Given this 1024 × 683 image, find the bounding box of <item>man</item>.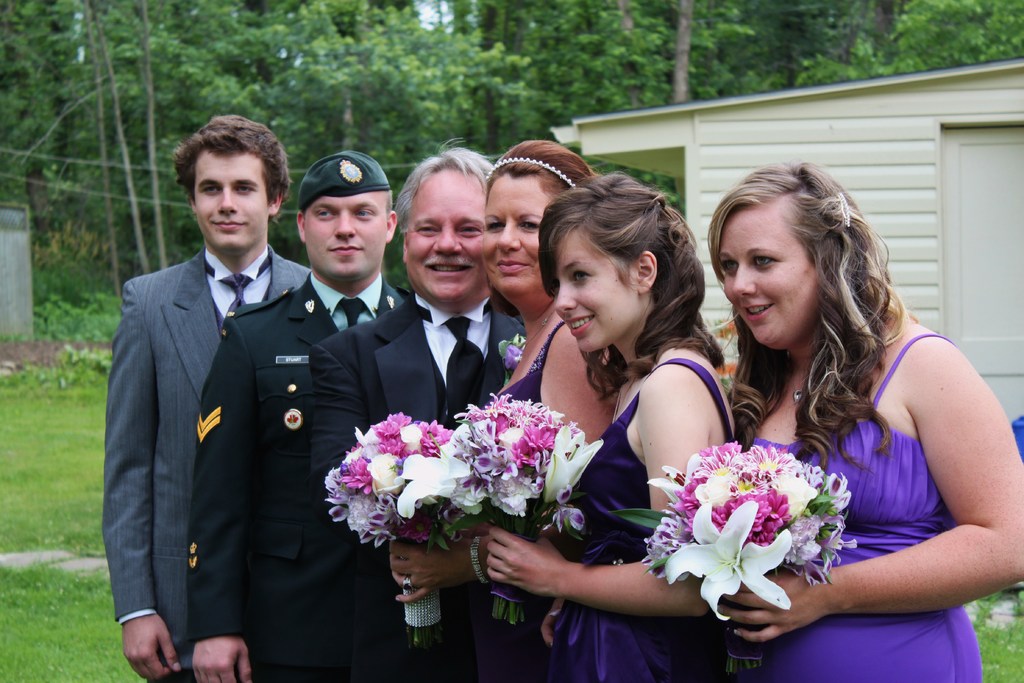
182/152/410/682.
